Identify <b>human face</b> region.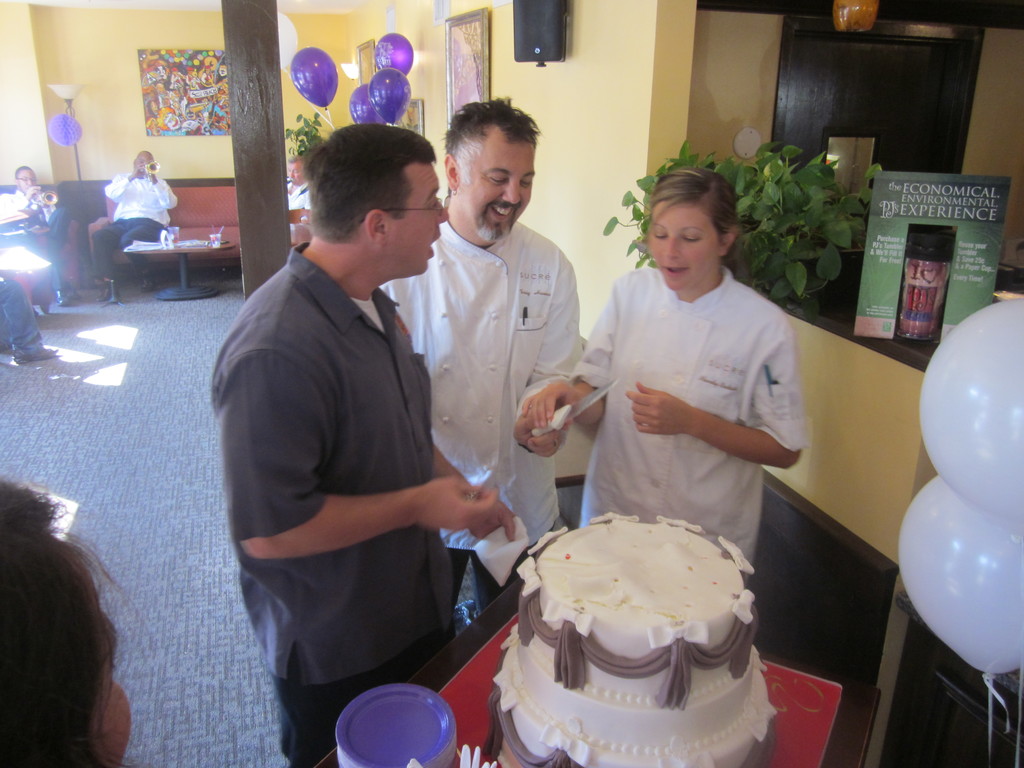
Region: <box>20,171,35,193</box>.
